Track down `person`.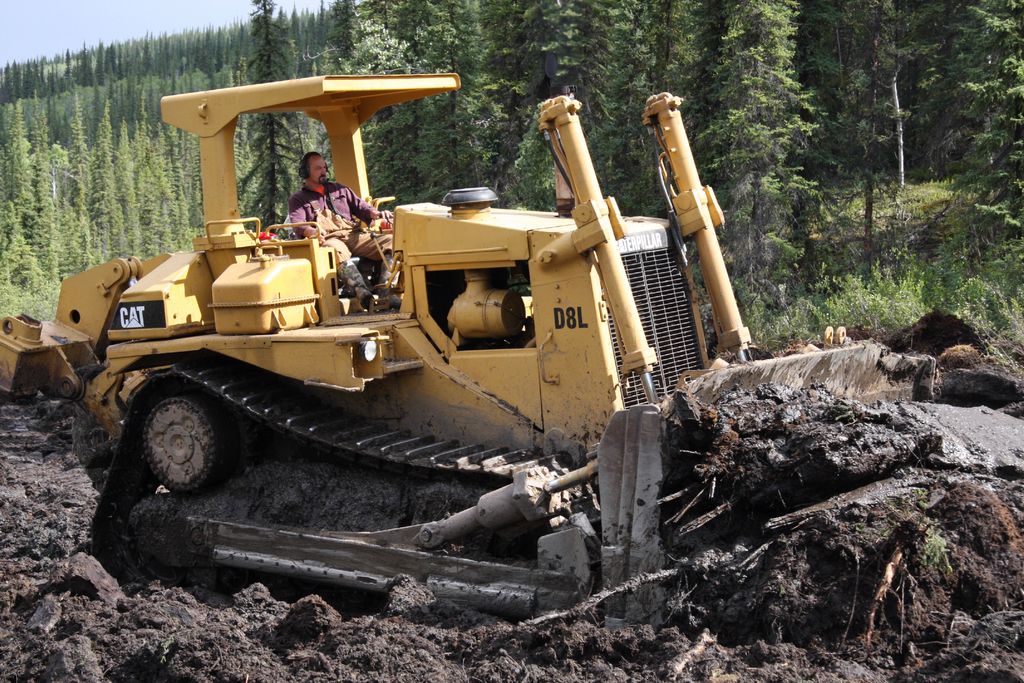
Tracked to bbox=(290, 152, 398, 302).
